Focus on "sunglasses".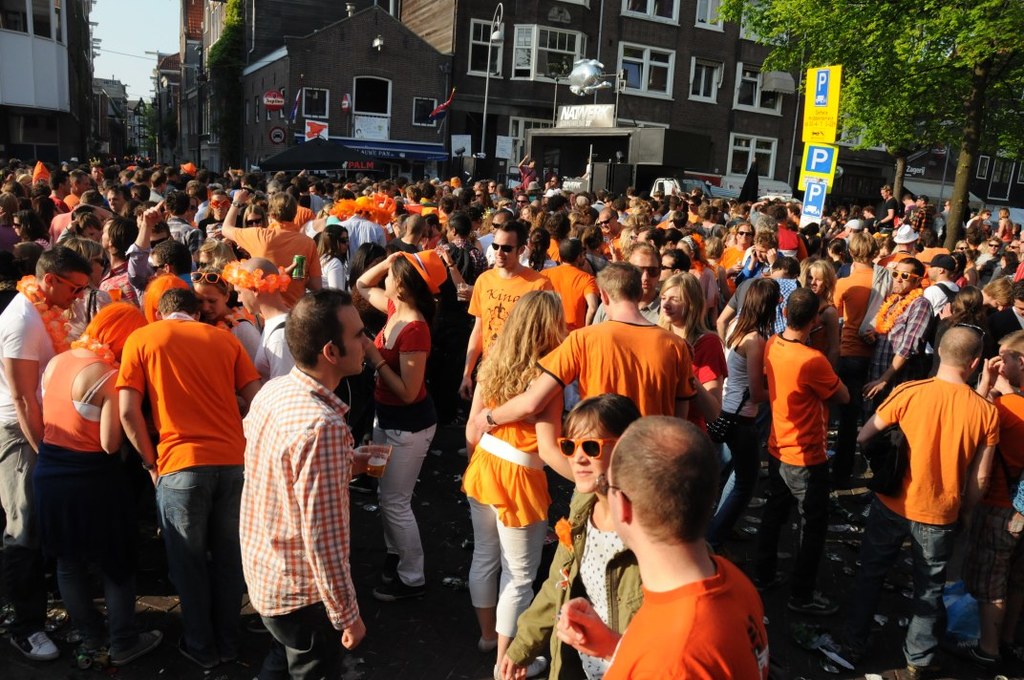
Focused at detection(491, 244, 520, 254).
